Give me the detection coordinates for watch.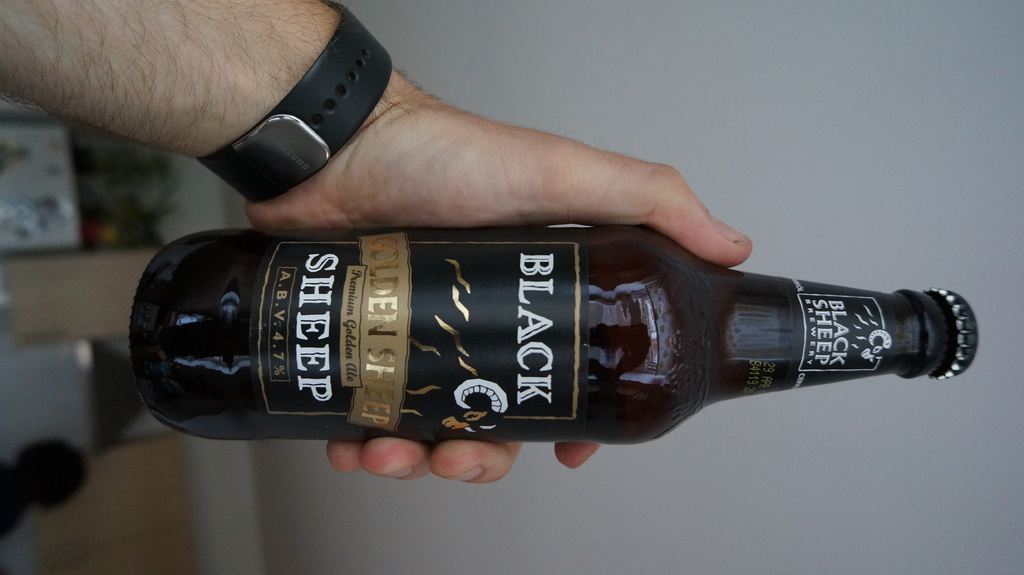
<box>198,0,392,207</box>.
